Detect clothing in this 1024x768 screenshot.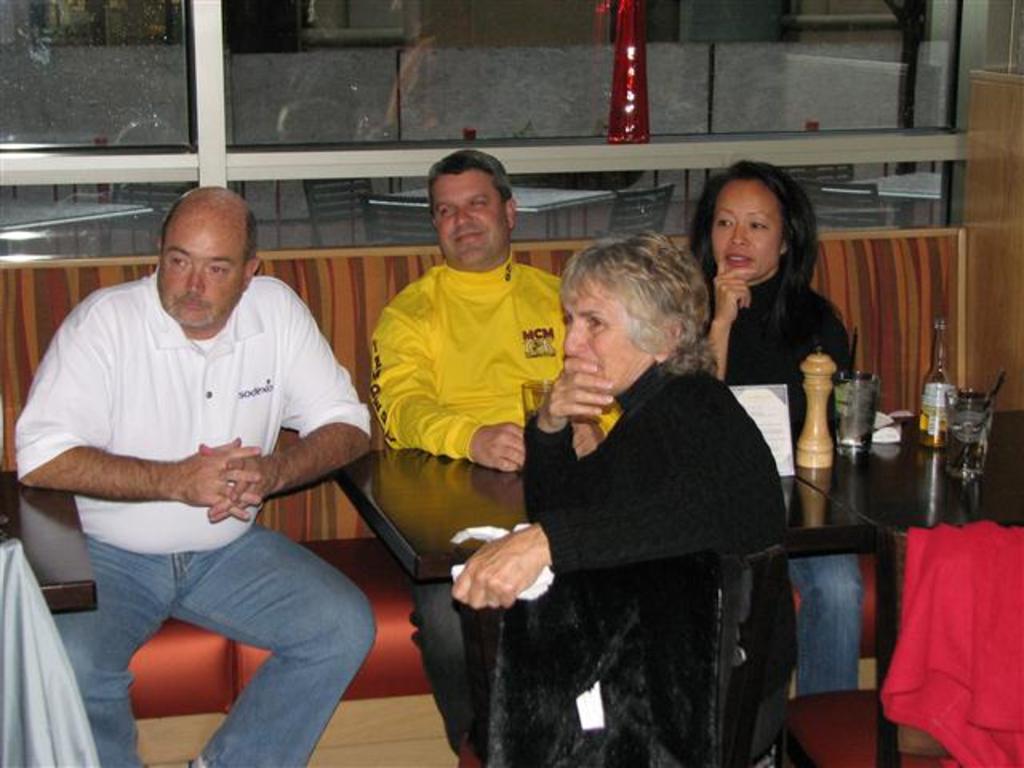
Detection: (480, 349, 806, 766).
